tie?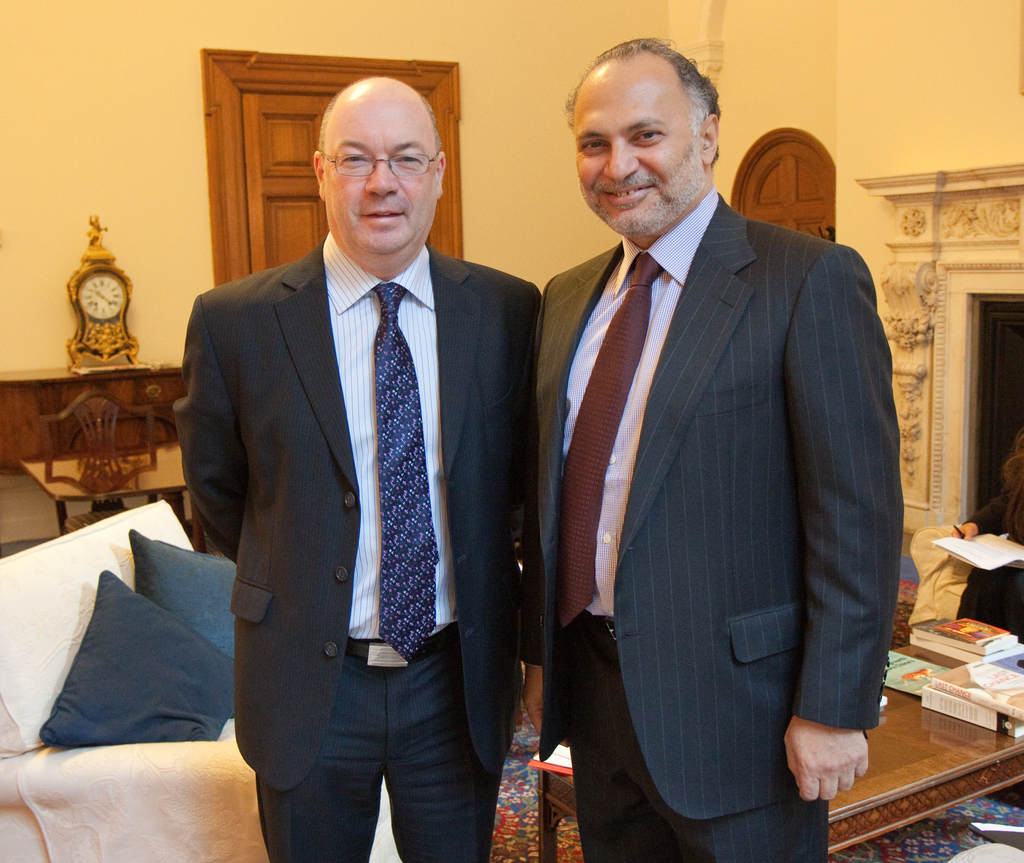
378/277/435/660
